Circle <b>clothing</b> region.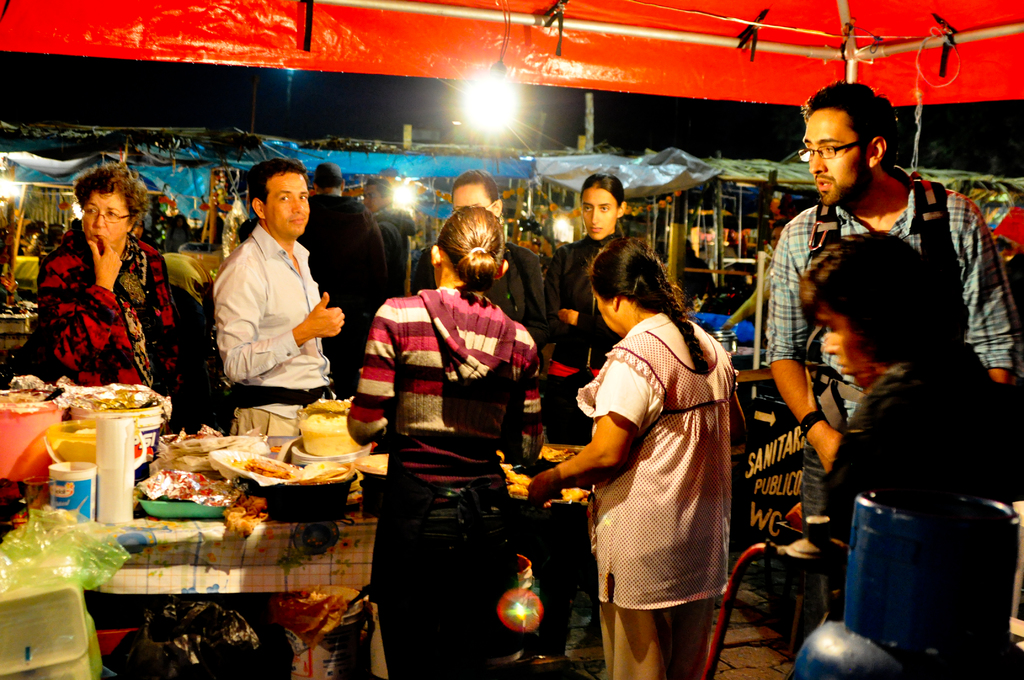
Region: {"x1": 410, "y1": 244, "x2": 543, "y2": 352}.
